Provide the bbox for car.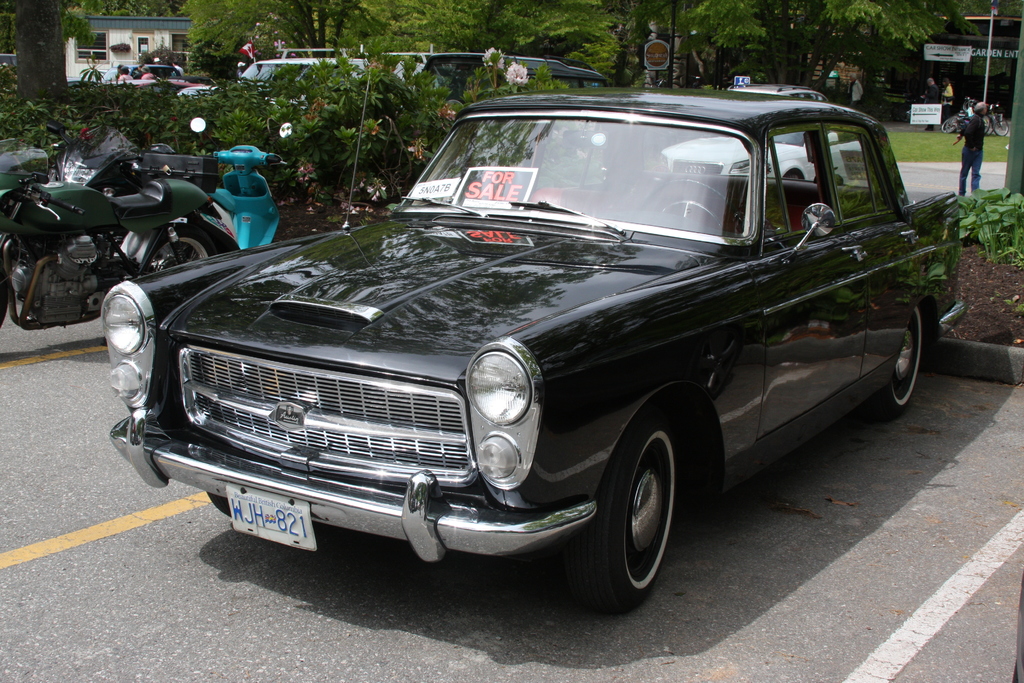
left=719, top=85, right=829, bottom=105.
